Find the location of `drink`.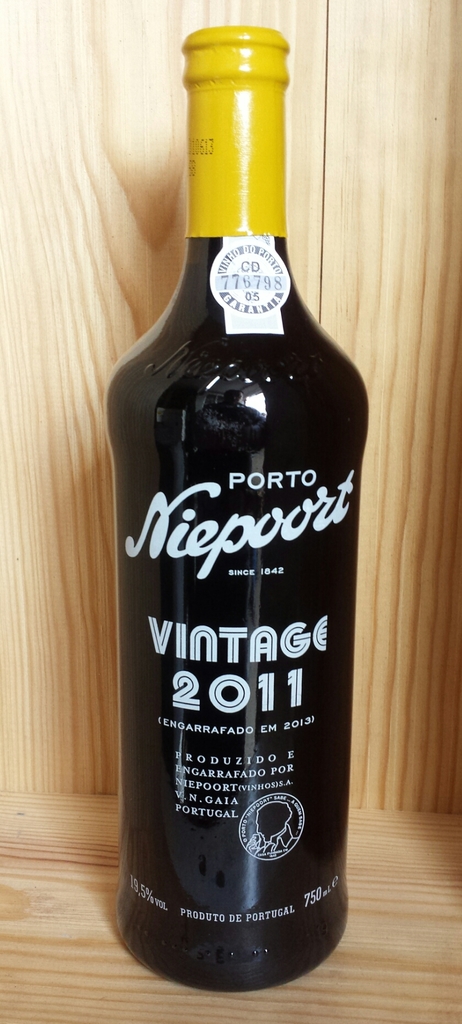
Location: <box>108,36,357,1016</box>.
